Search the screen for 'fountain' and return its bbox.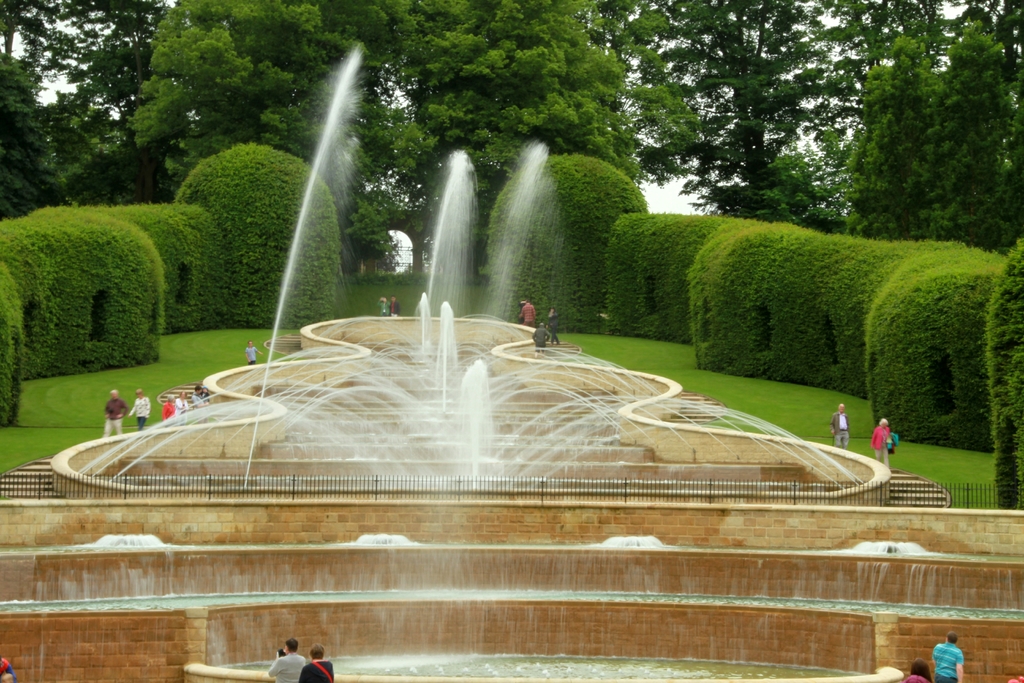
Found: [left=52, top=259, right=783, bottom=529].
